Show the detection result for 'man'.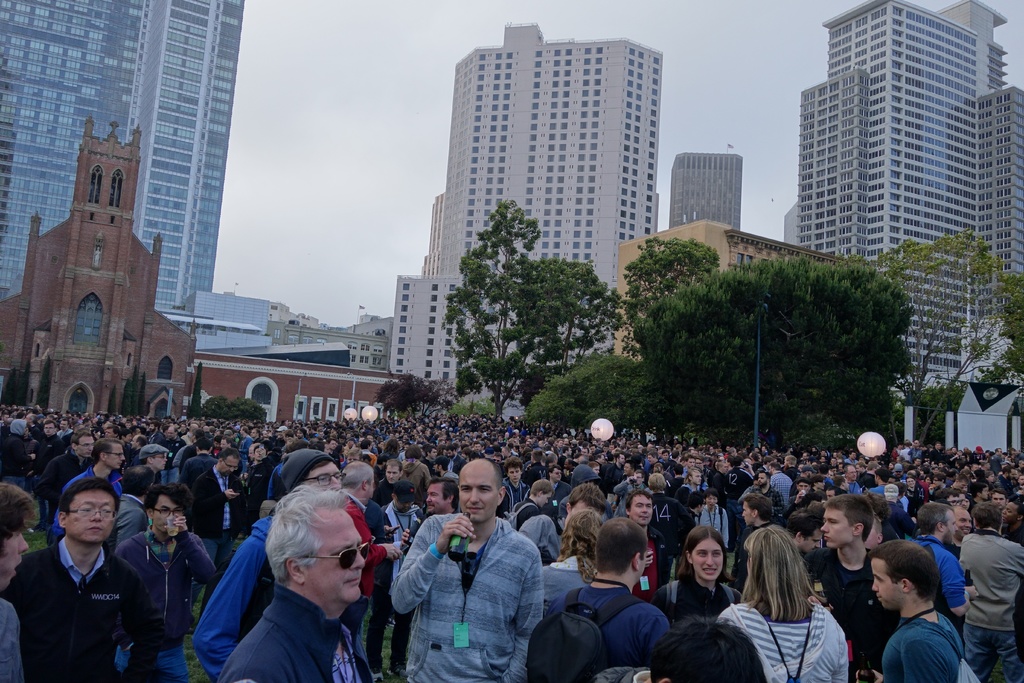
bbox(849, 467, 854, 485).
